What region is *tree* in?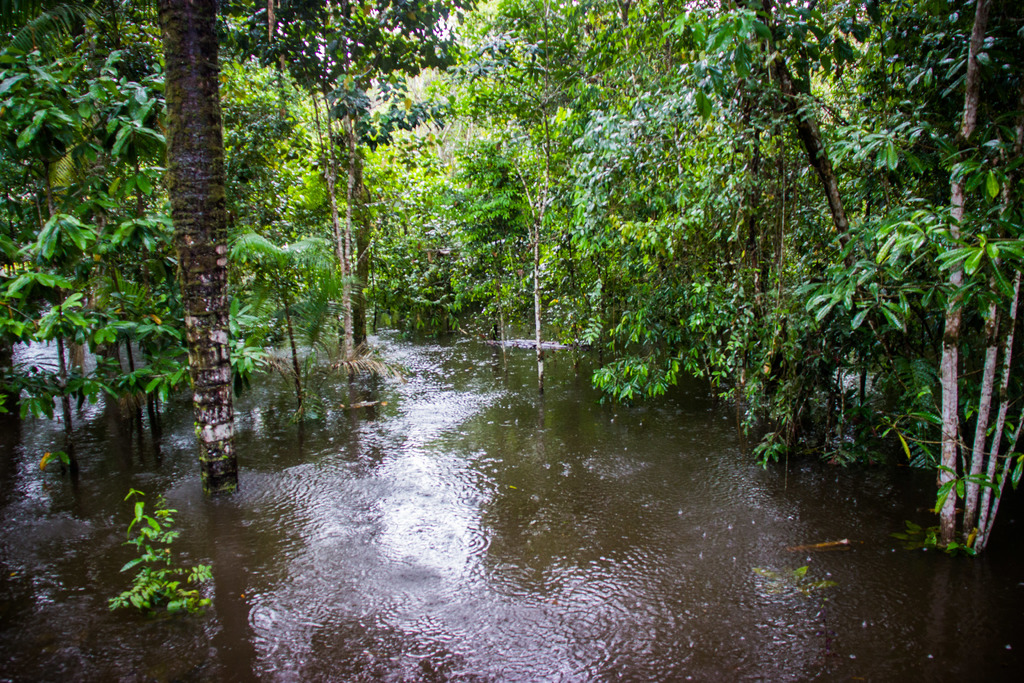
(120,0,456,488).
